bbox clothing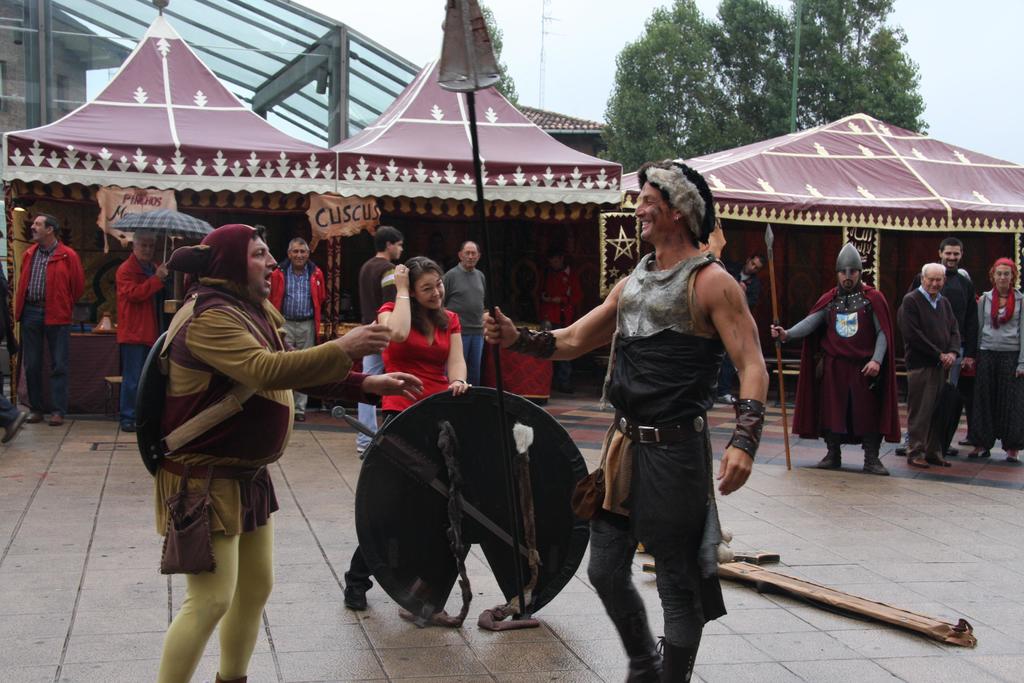
locate(130, 279, 387, 682)
